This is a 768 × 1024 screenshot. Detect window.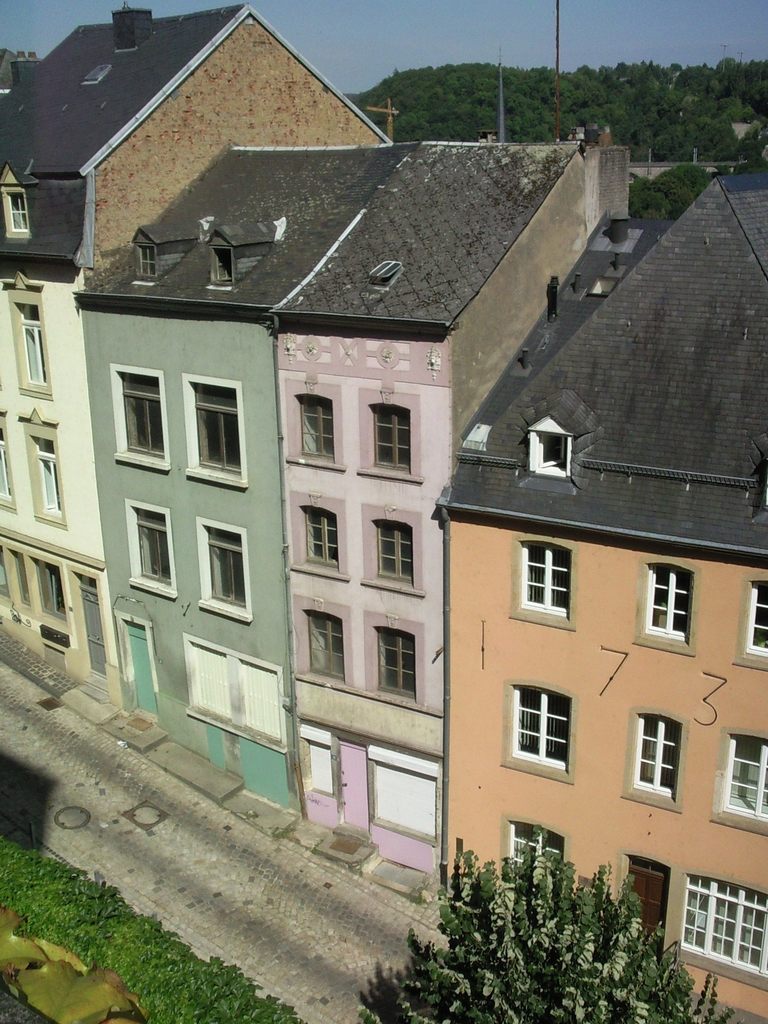
(508,824,563,889).
